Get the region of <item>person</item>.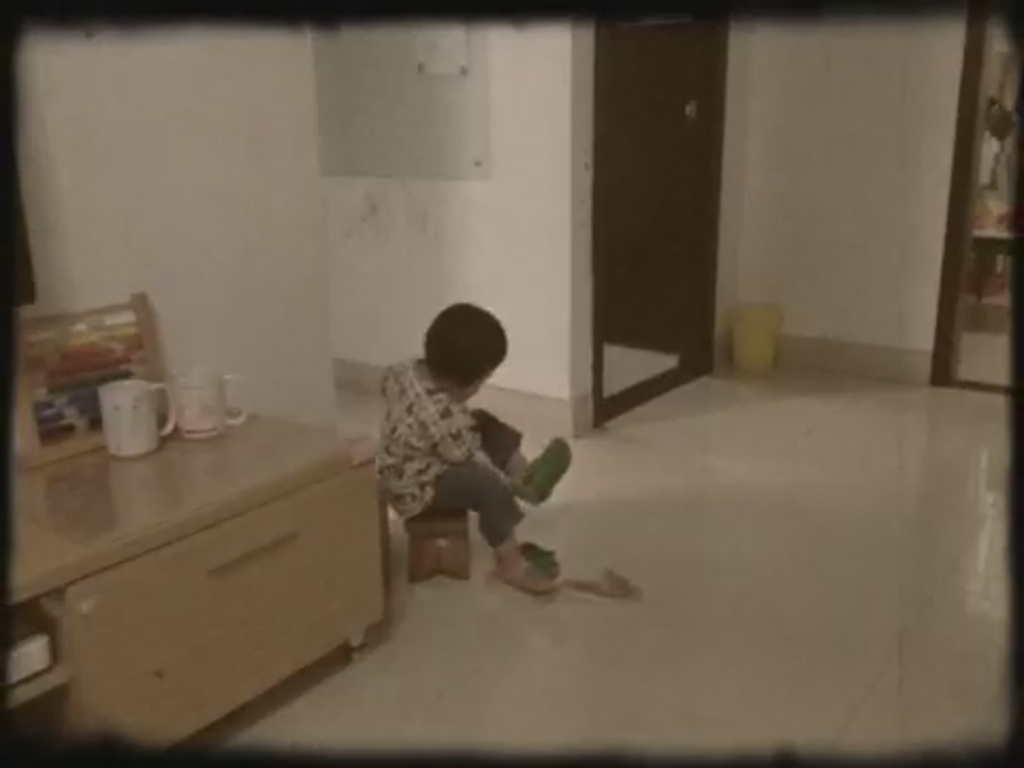
region(331, 314, 595, 625).
